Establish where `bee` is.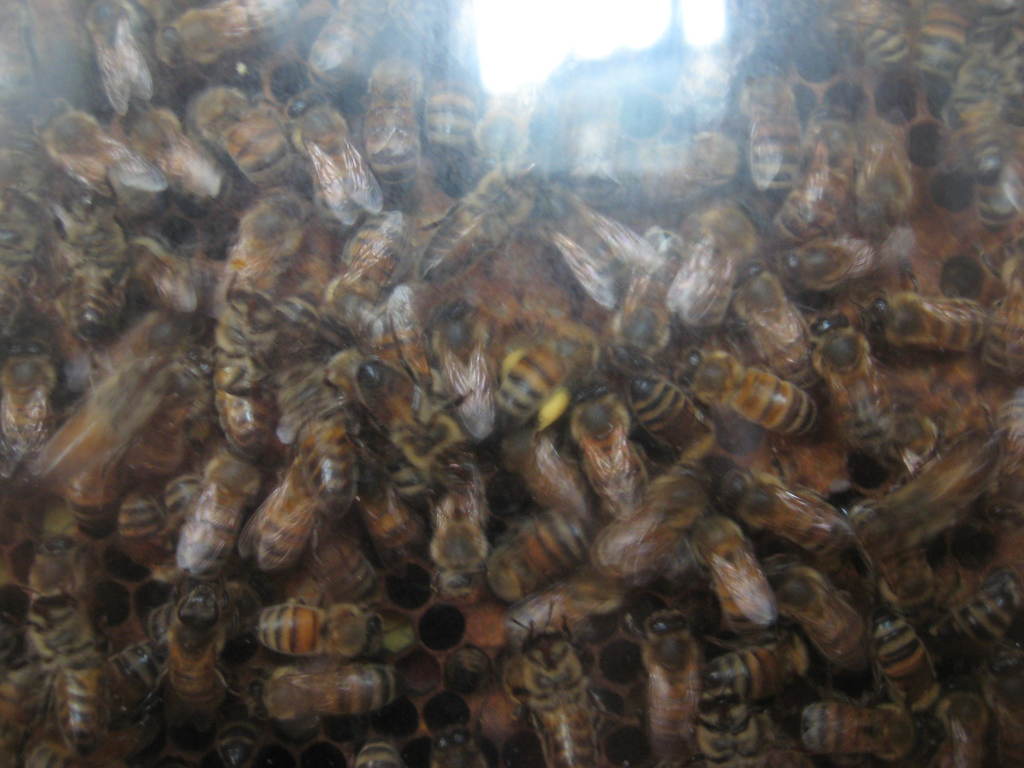
Established at select_region(840, 0, 905, 77).
